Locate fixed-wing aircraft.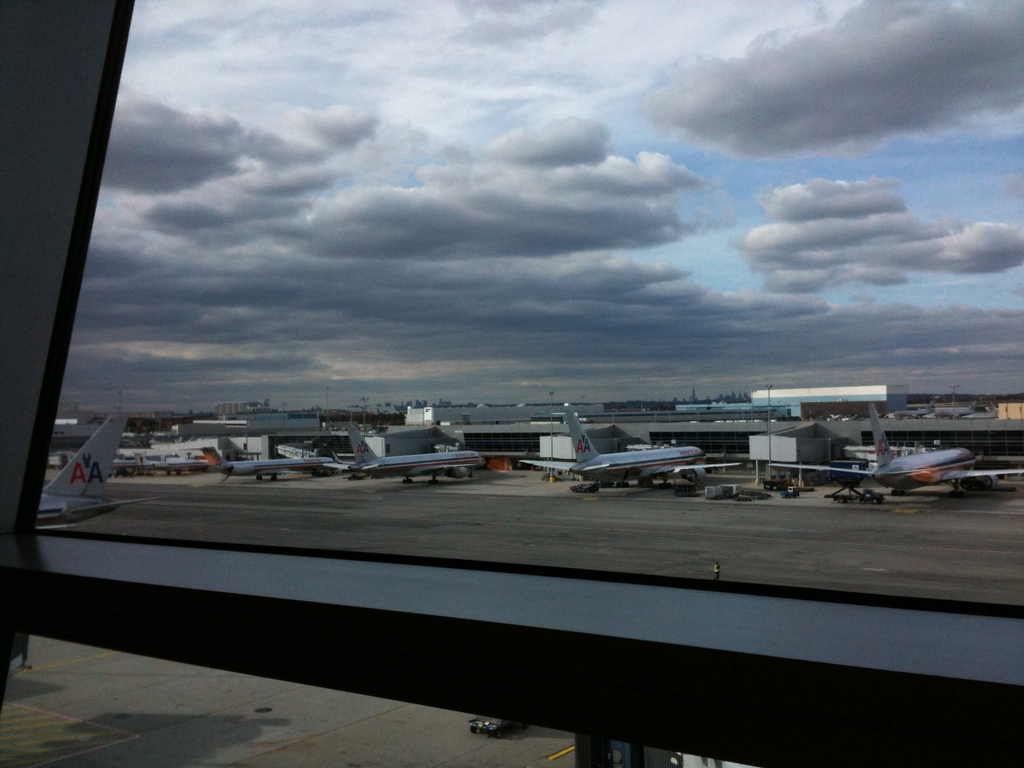
Bounding box: 347, 419, 490, 483.
